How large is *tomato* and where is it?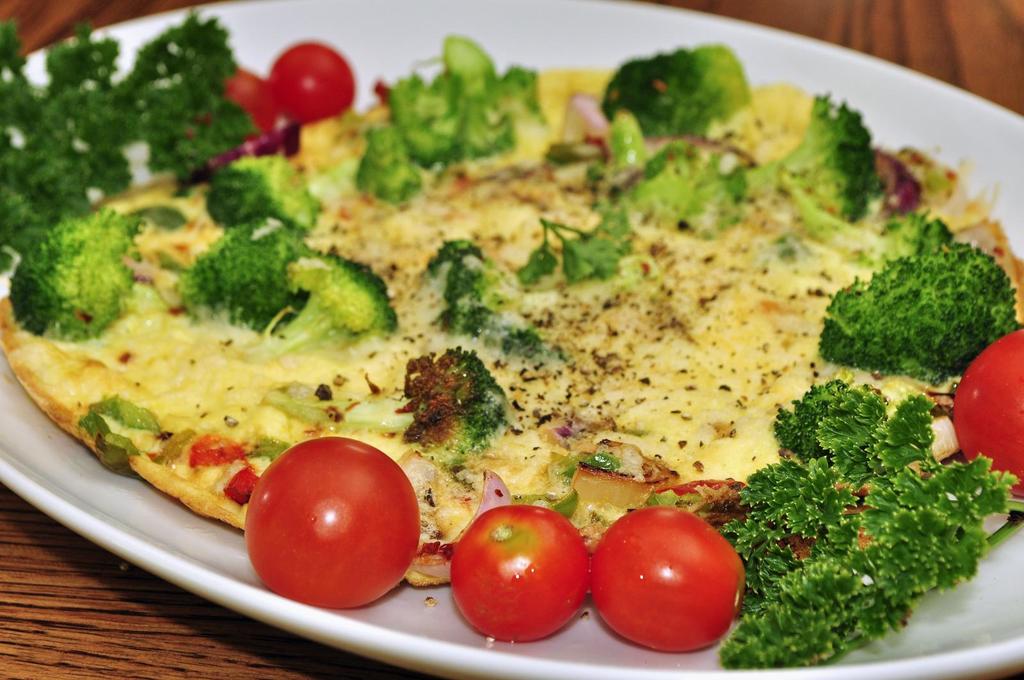
Bounding box: bbox=[266, 39, 358, 123].
